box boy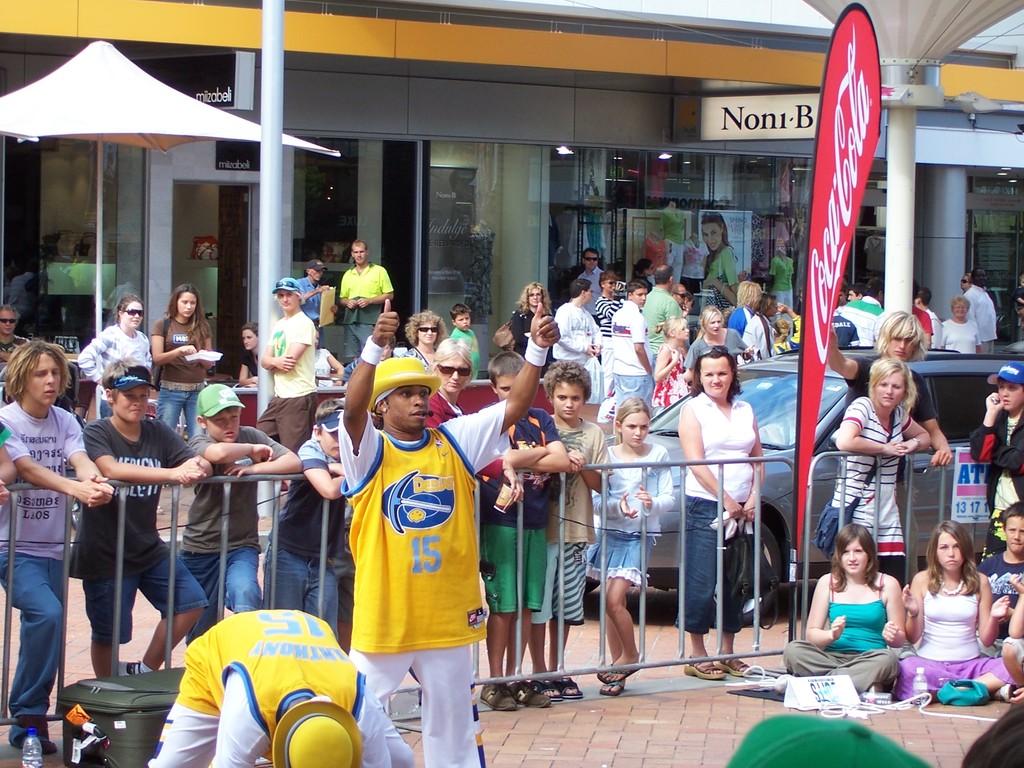
rect(982, 495, 1023, 632)
